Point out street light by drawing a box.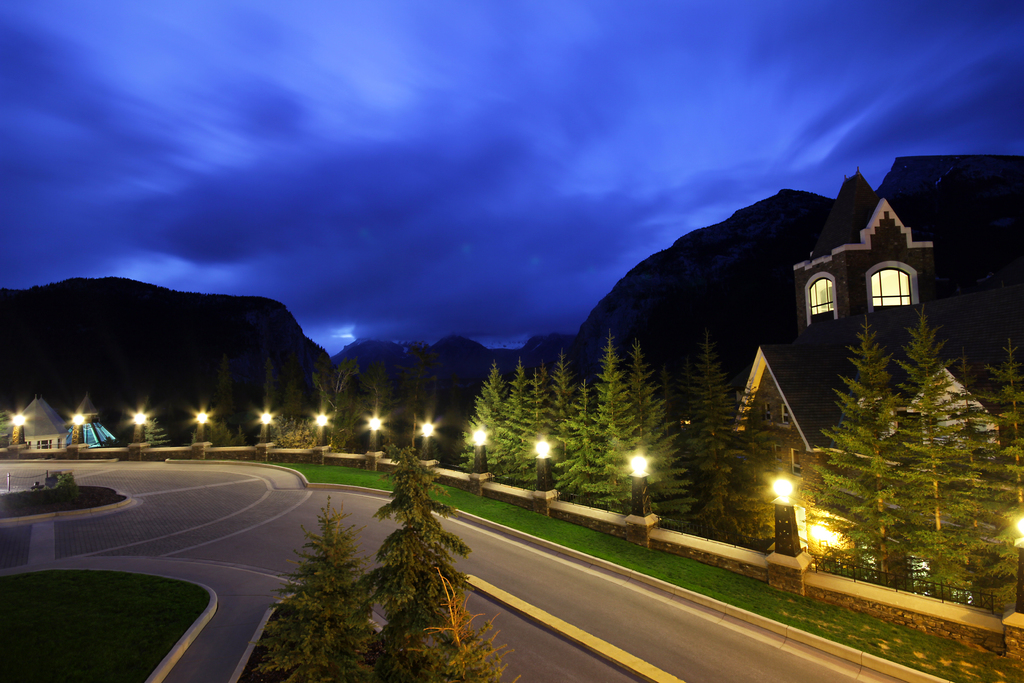
bbox=(531, 442, 556, 488).
